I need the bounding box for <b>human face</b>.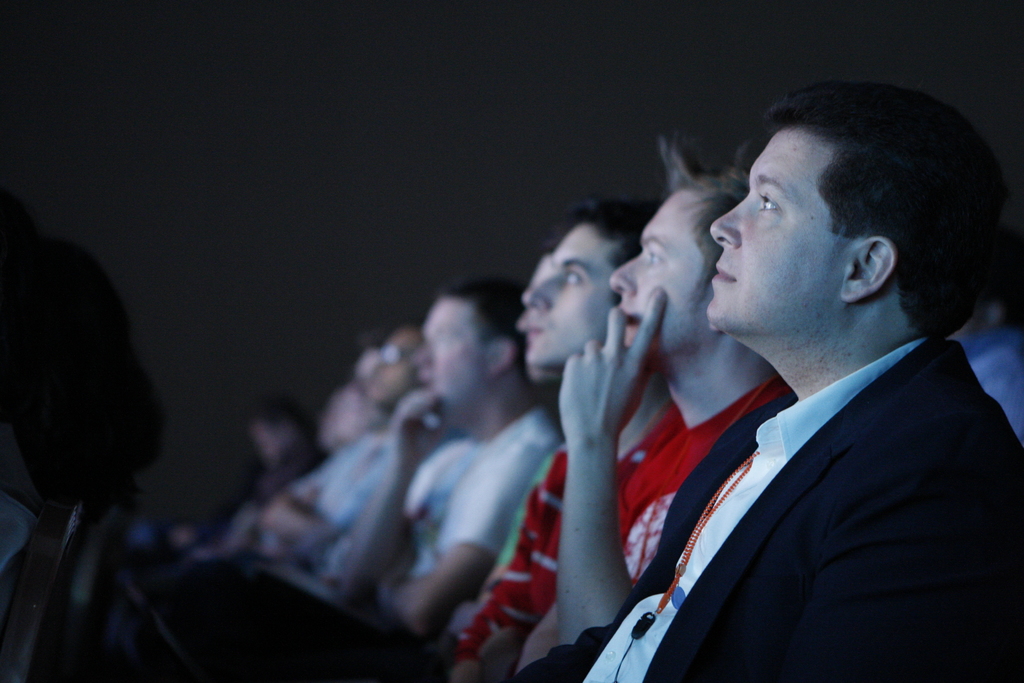
Here it is: bbox(610, 195, 711, 350).
